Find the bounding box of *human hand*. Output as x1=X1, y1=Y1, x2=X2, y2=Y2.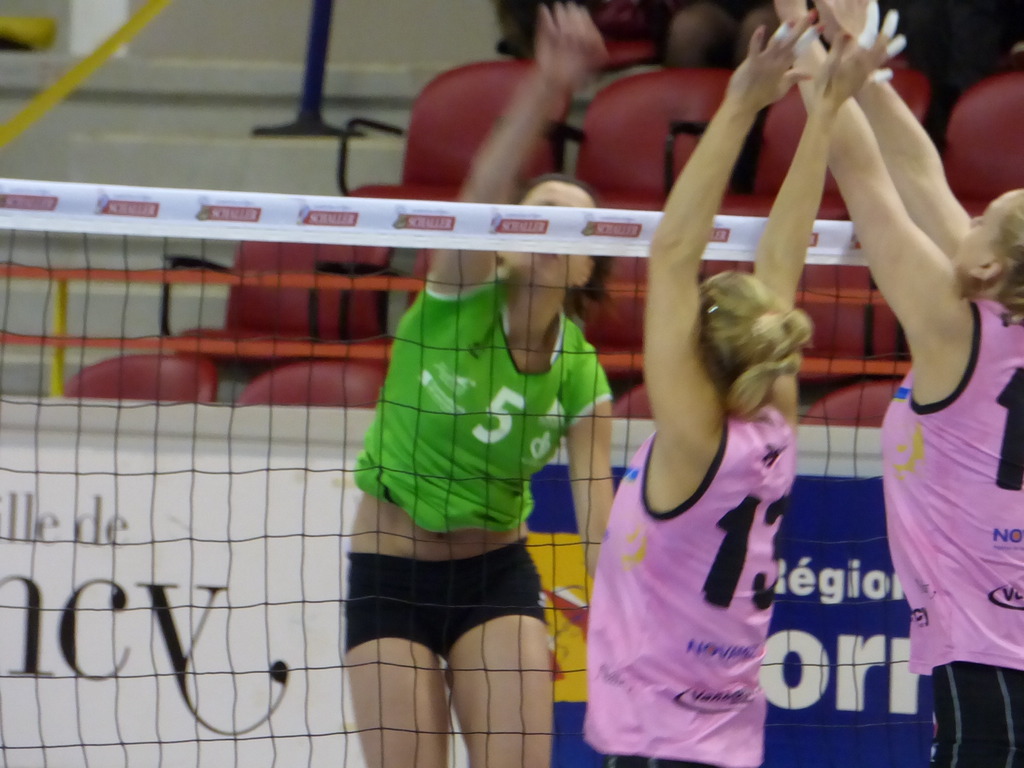
x1=810, y1=0, x2=912, y2=110.
